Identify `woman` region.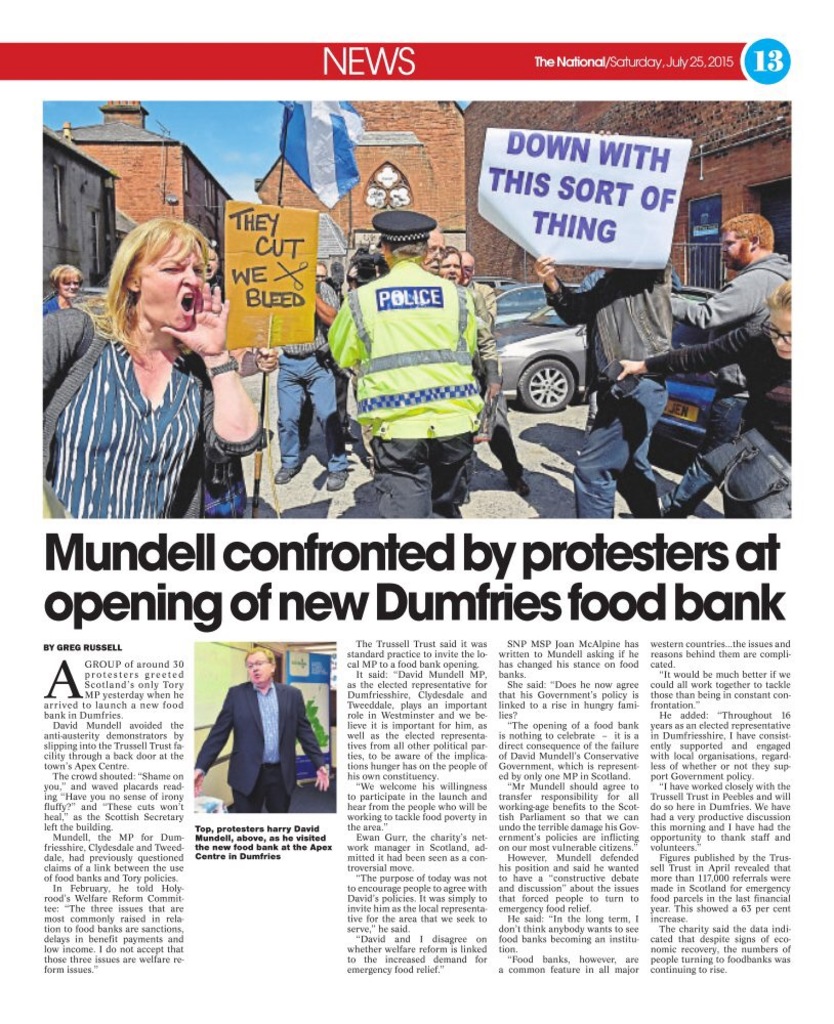
Region: BBox(48, 204, 244, 501).
